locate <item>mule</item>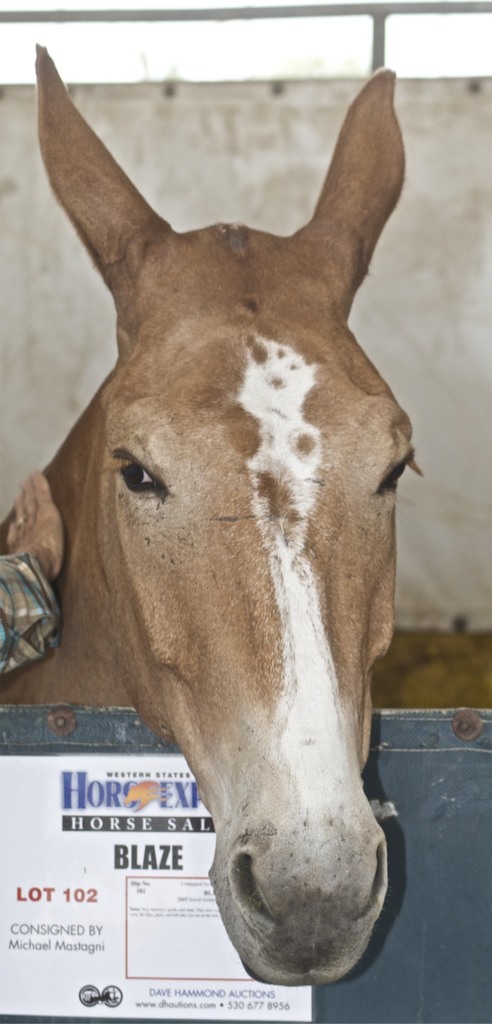
[0, 22, 454, 1005]
